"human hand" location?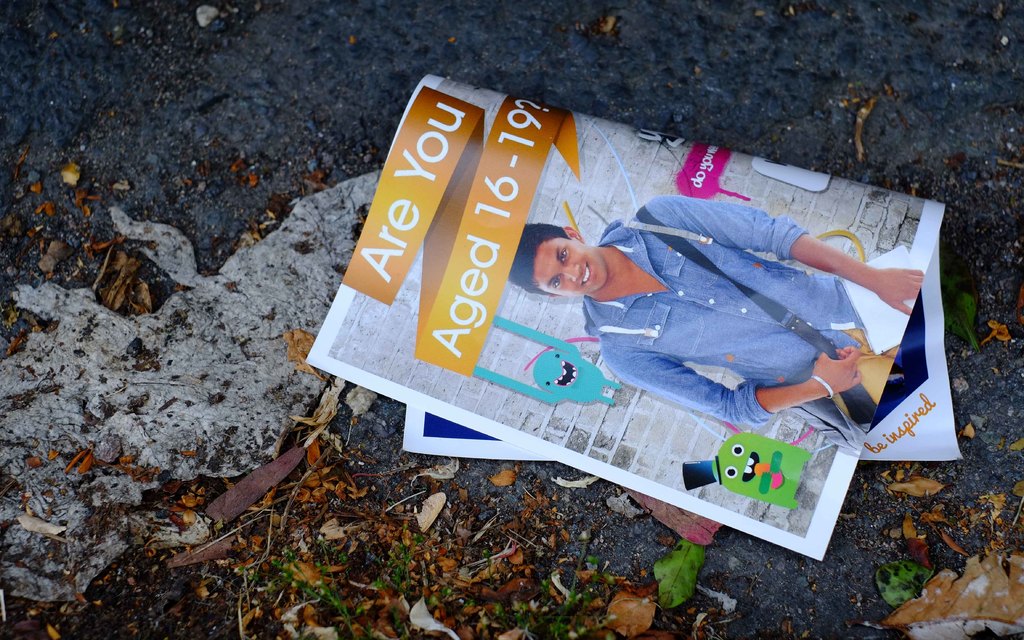
l=874, t=267, r=925, b=317
